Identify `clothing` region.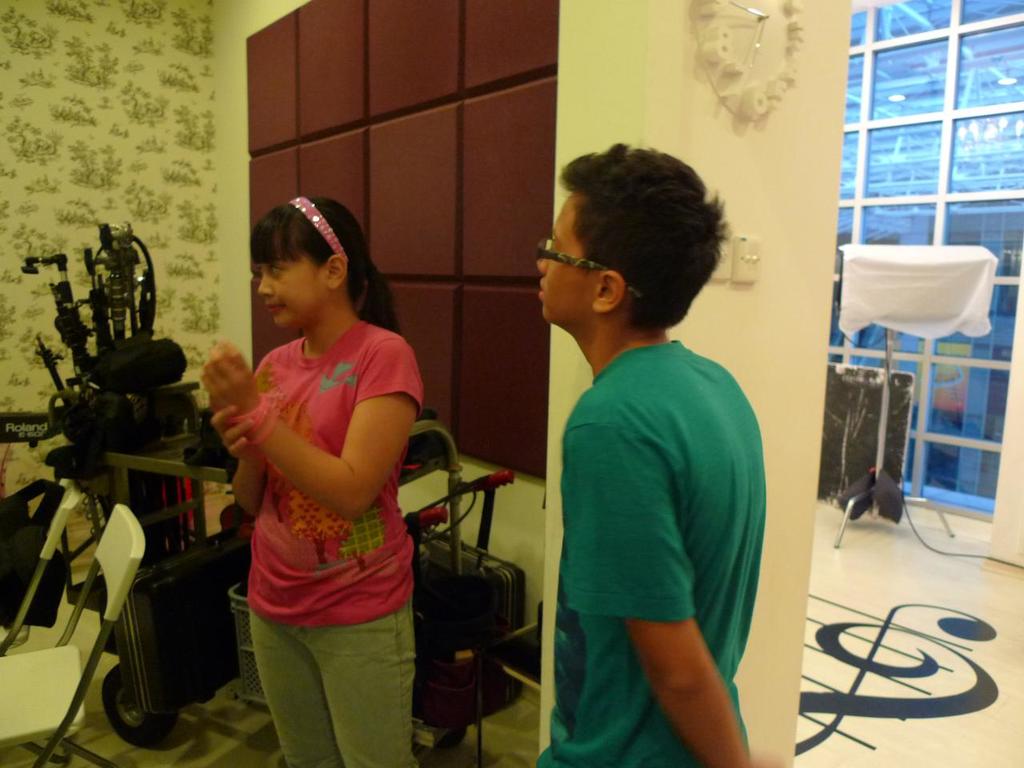
Region: (230,312,425,767).
